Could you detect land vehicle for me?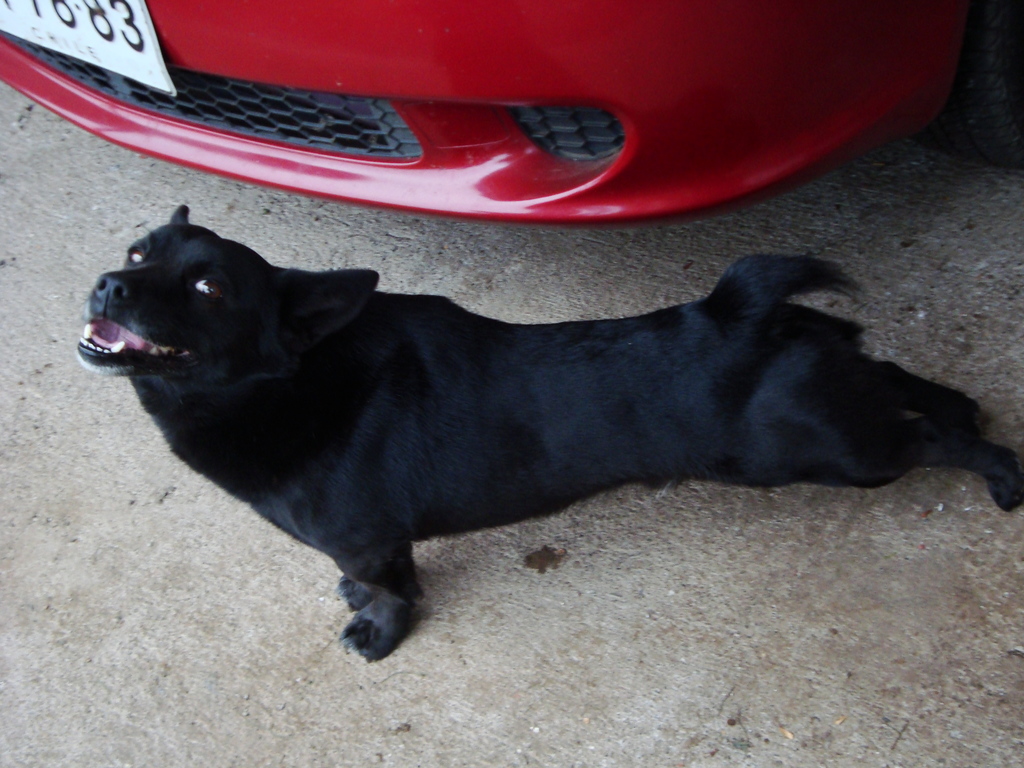
Detection result: box(0, 0, 1023, 224).
